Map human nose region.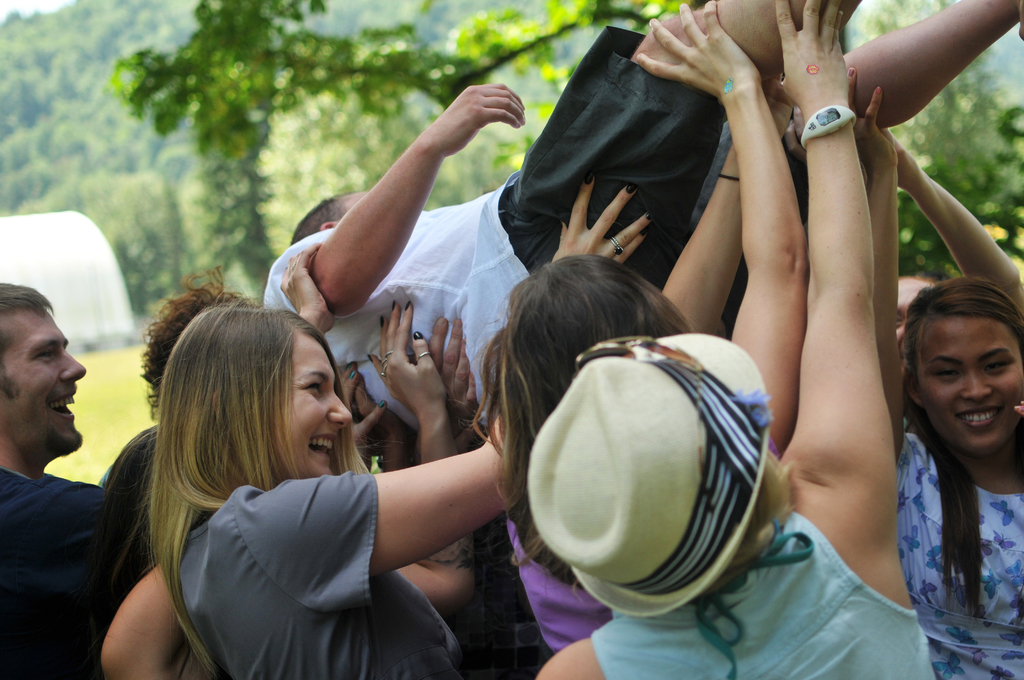
Mapped to {"x1": 964, "y1": 367, "x2": 995, "y2": 401}.
